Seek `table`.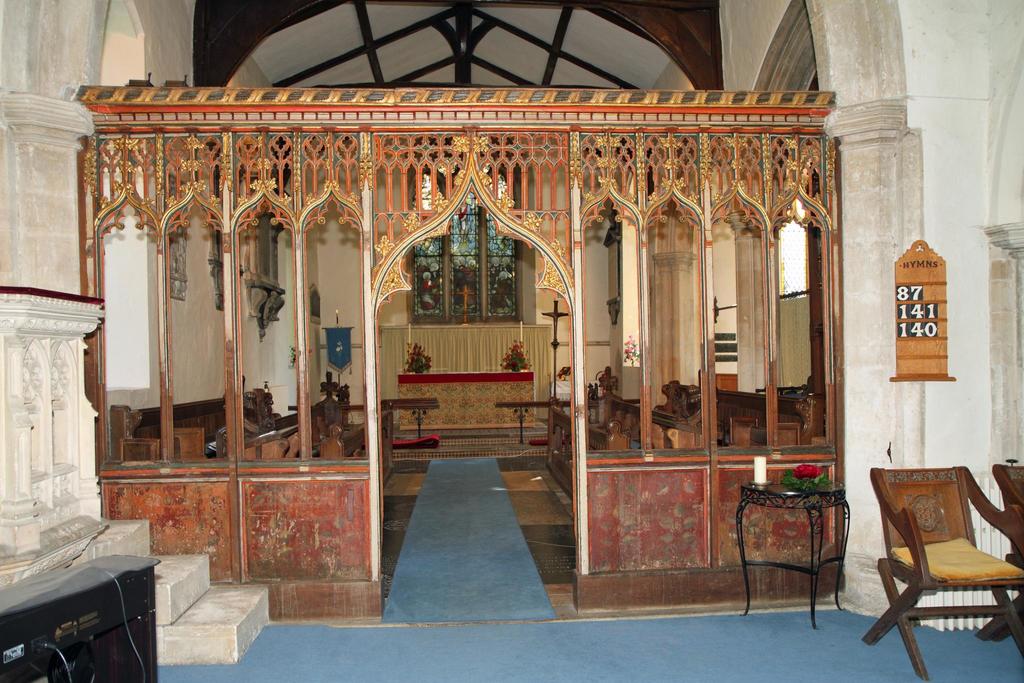
{"x1": 737, "y1": 475, "x2": 870, "y2": 629}.
